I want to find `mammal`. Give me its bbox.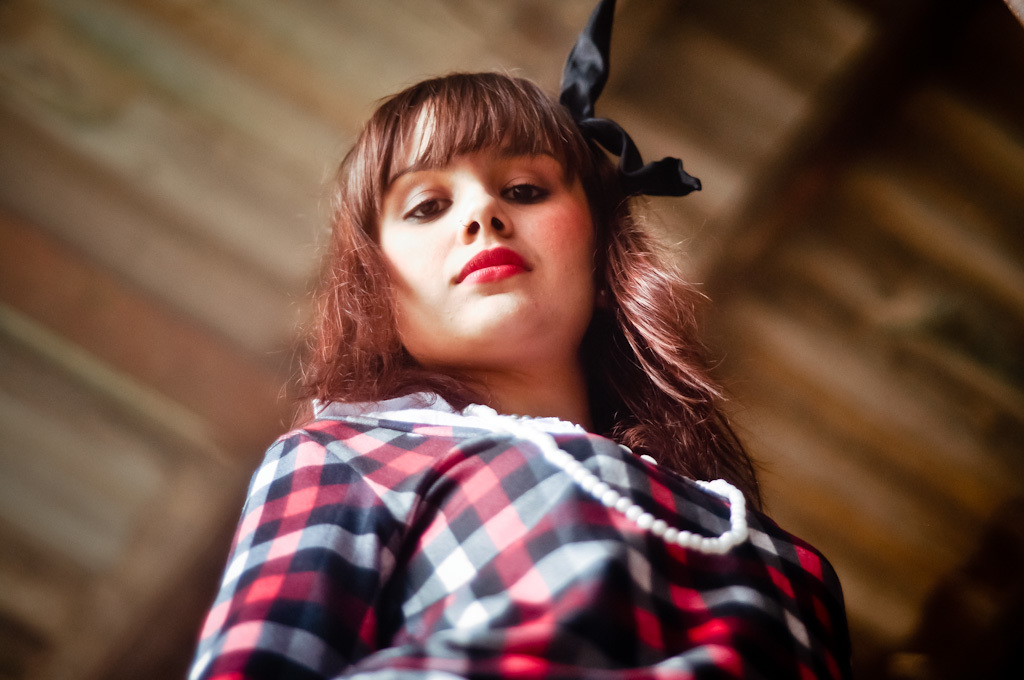
pyautogui.locateOnScreen(158, 37, 835, 642).
